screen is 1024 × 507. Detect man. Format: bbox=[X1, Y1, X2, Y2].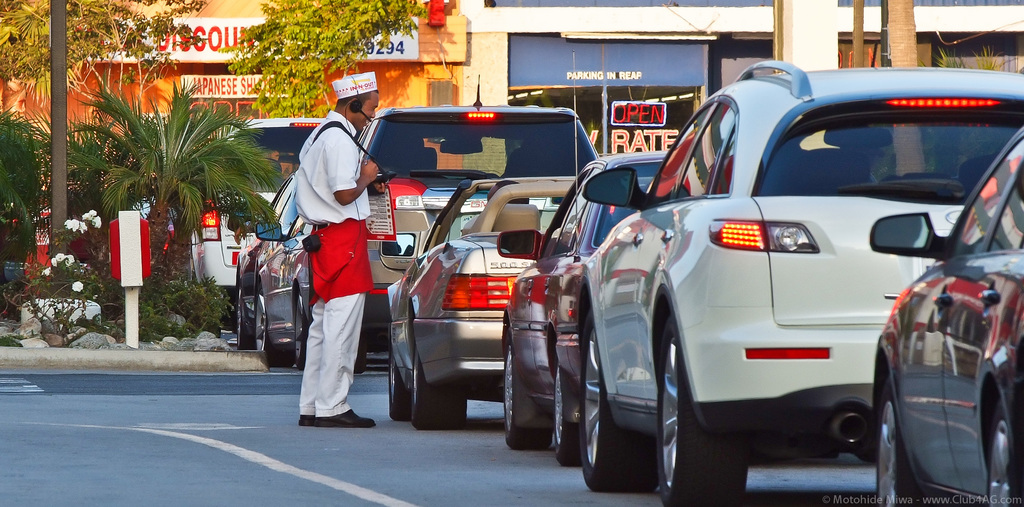
bbox=[283, 72, 376, 433].
